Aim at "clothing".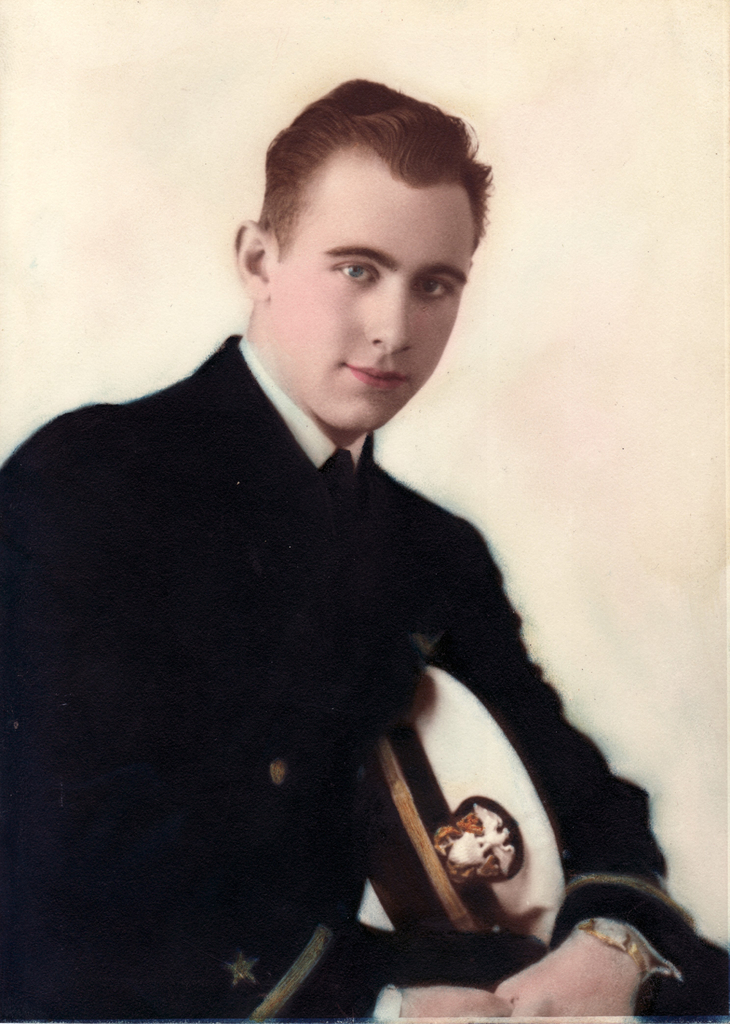
Aimed at crop(21, 276, 649, 1017).
